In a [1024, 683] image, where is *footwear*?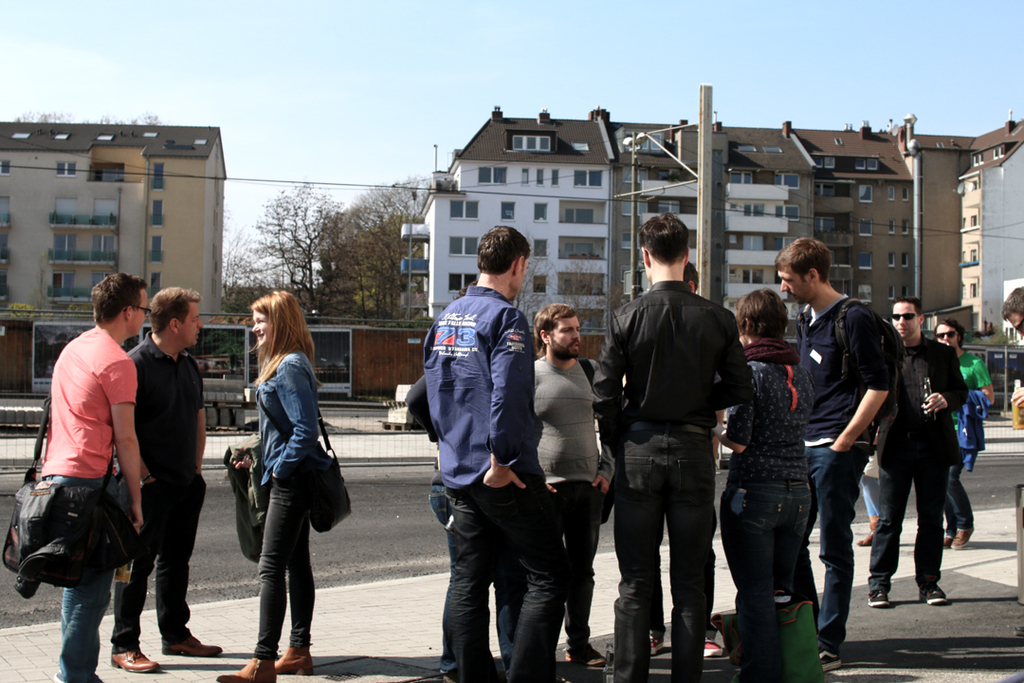
649 632 666 653.
